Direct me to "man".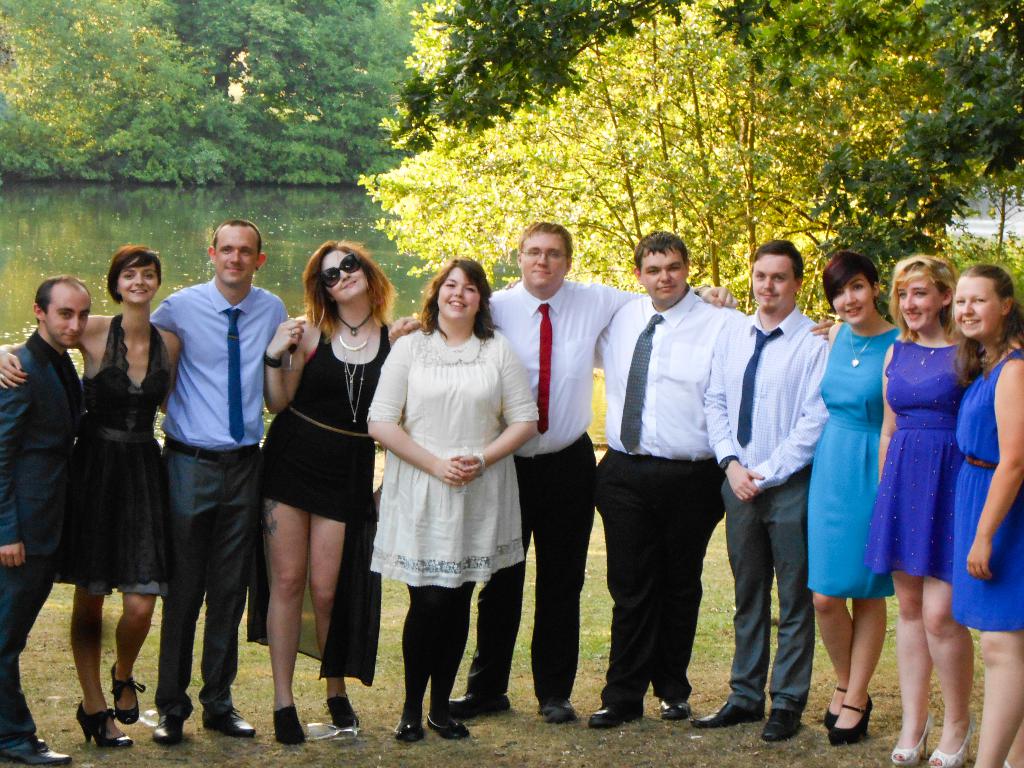
Direction: (x1=505, y1=227, x2=760, y2=724).
